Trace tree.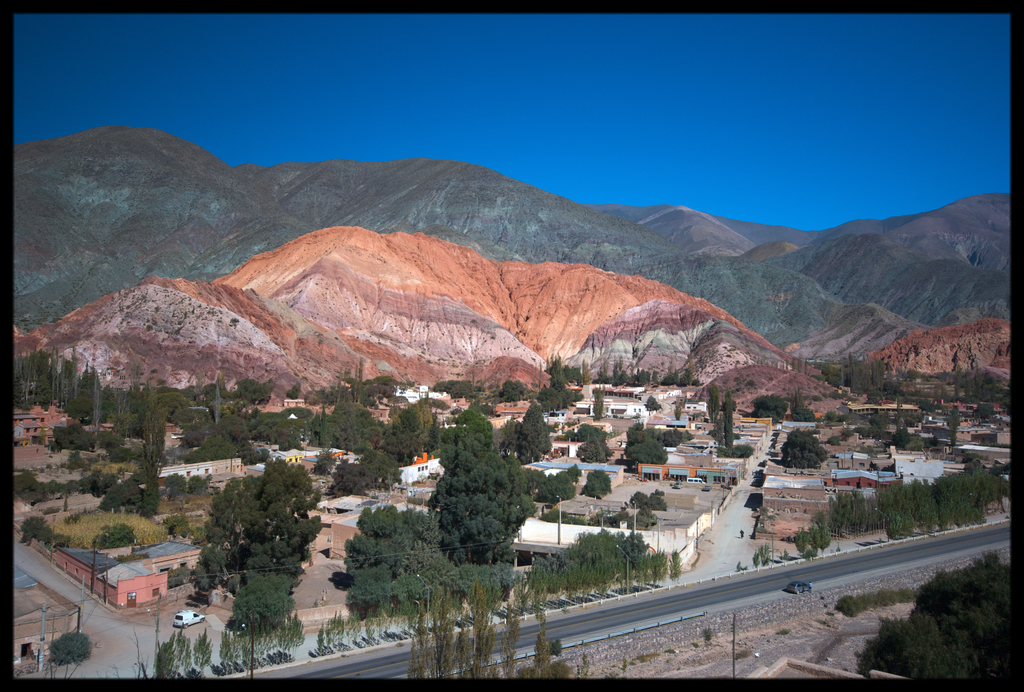
Traced to 350 575 387 618.
